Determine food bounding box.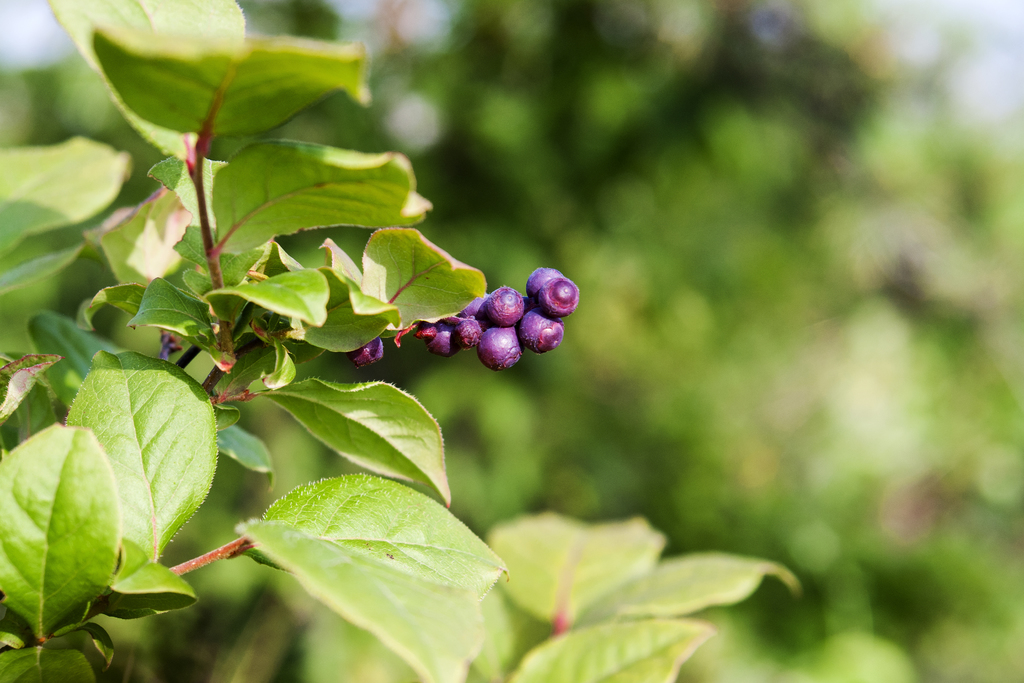
Determined: detection(346, 336, 383, 372).
